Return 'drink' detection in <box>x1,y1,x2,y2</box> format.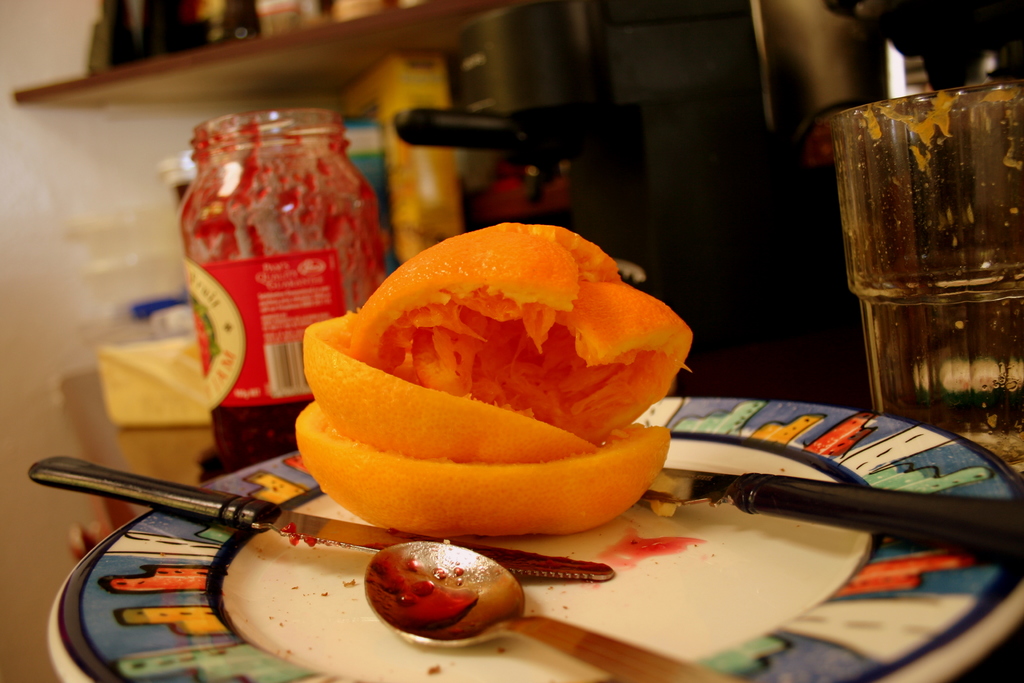
<box>825,76,1000,442</box>.
